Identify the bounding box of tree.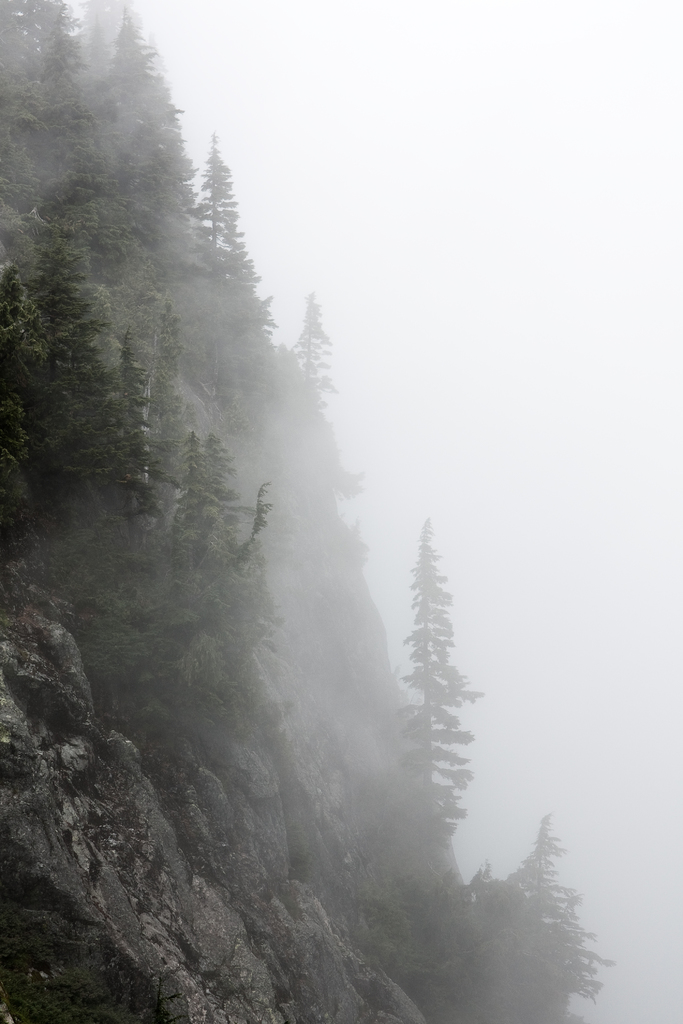
457:808:618:1011.
